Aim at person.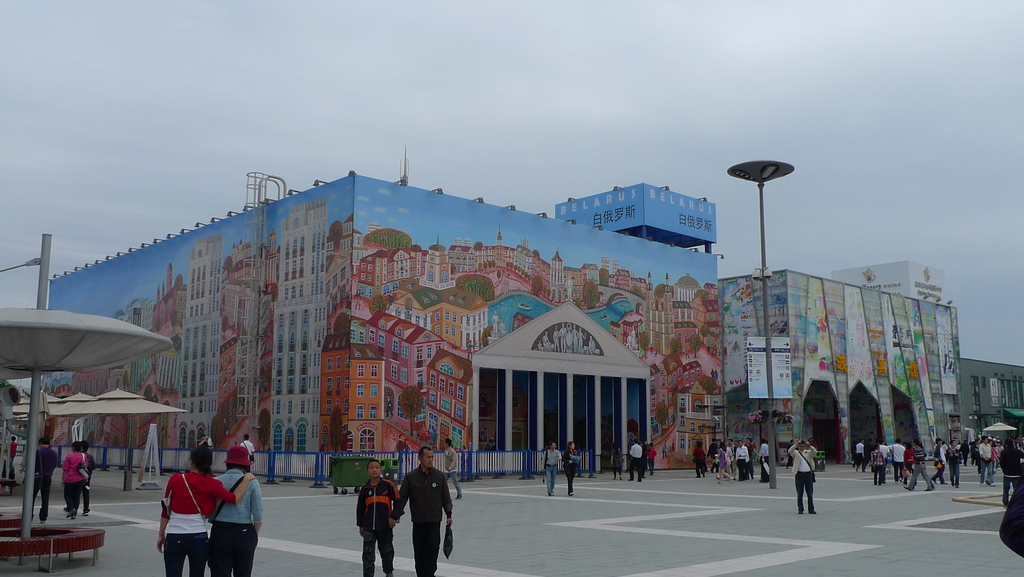
Aimed at rect(753, 435, 771, 483).
